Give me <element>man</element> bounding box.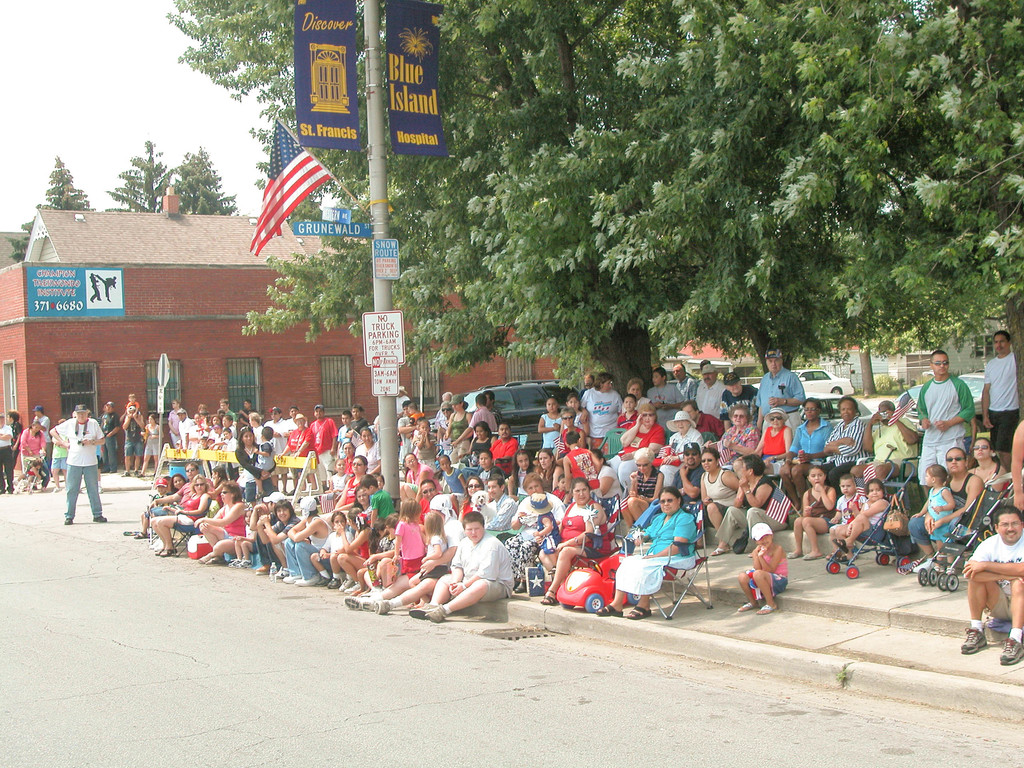
{"x1": 671, "y1": 363, "x2": 700, "y2": 400}.
